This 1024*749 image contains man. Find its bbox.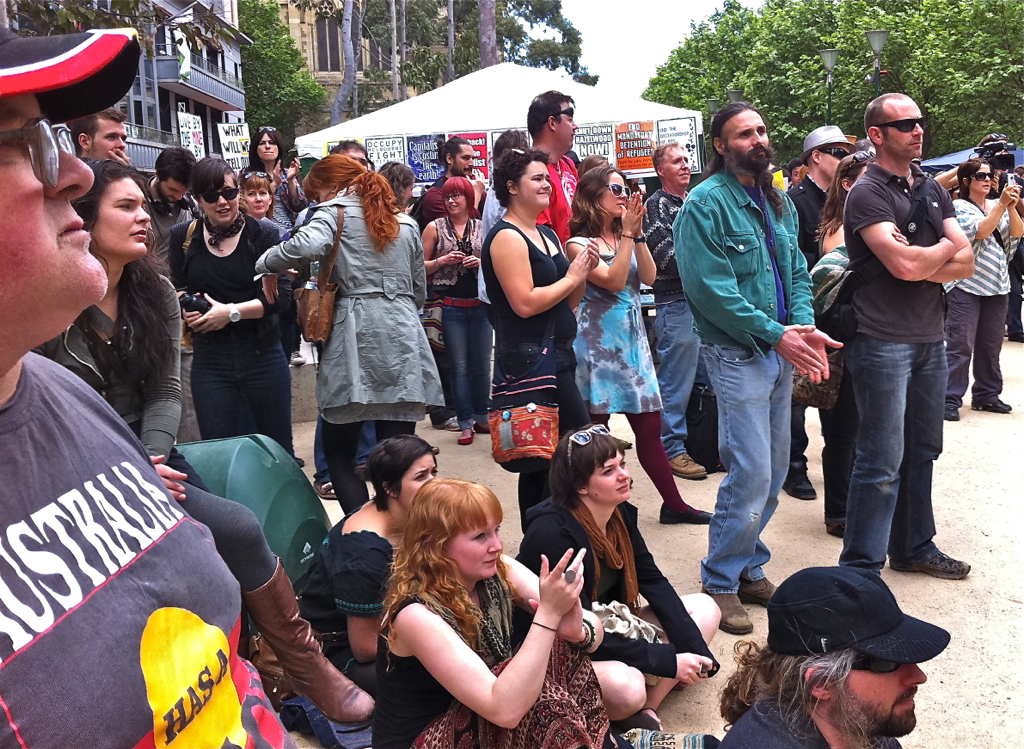
<box>779,121,840,500</box>.
